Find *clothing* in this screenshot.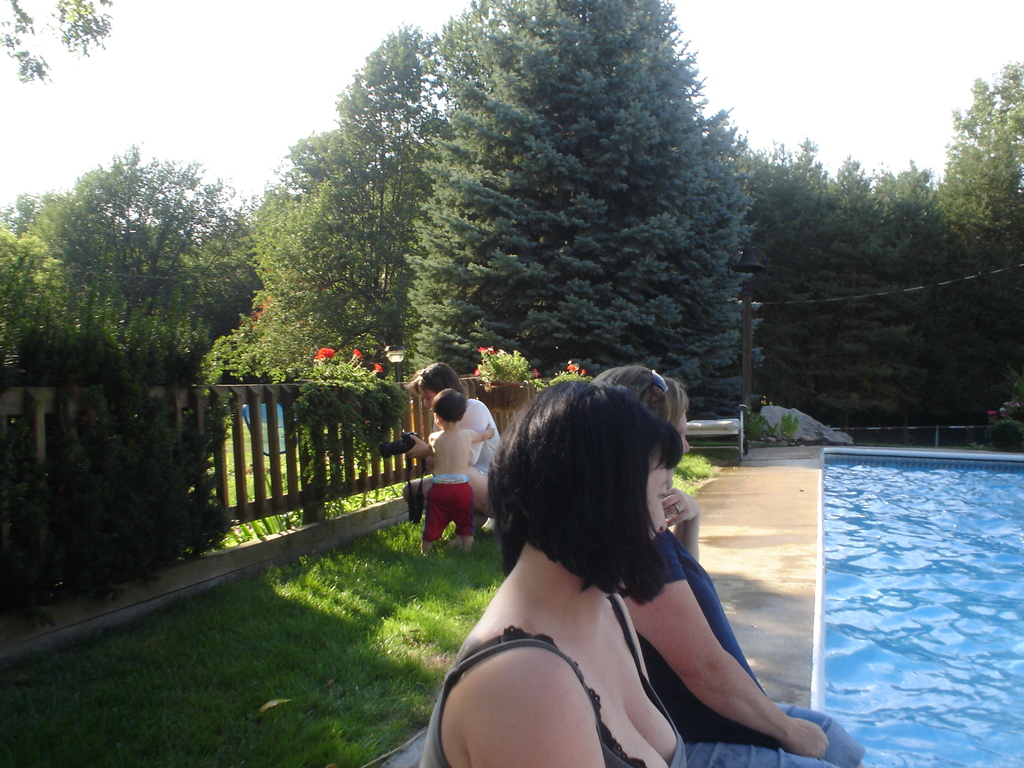
The bounding box for *clothing* is select_region(417, 595, 680, 767).
